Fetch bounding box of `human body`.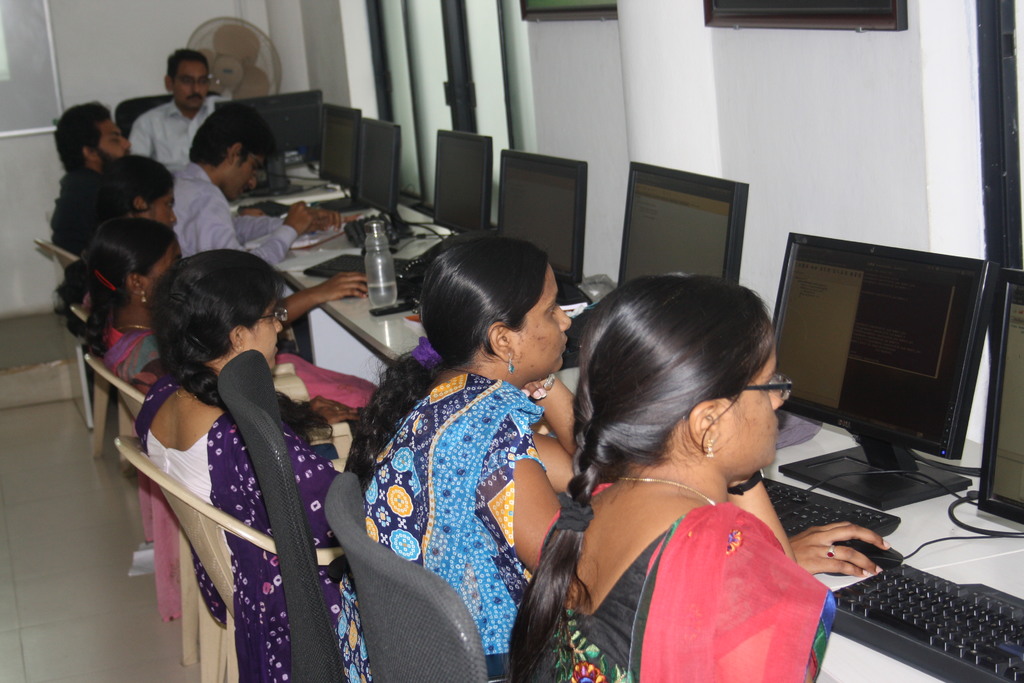
Bbox: BBox(332, 231, 576, 682).
